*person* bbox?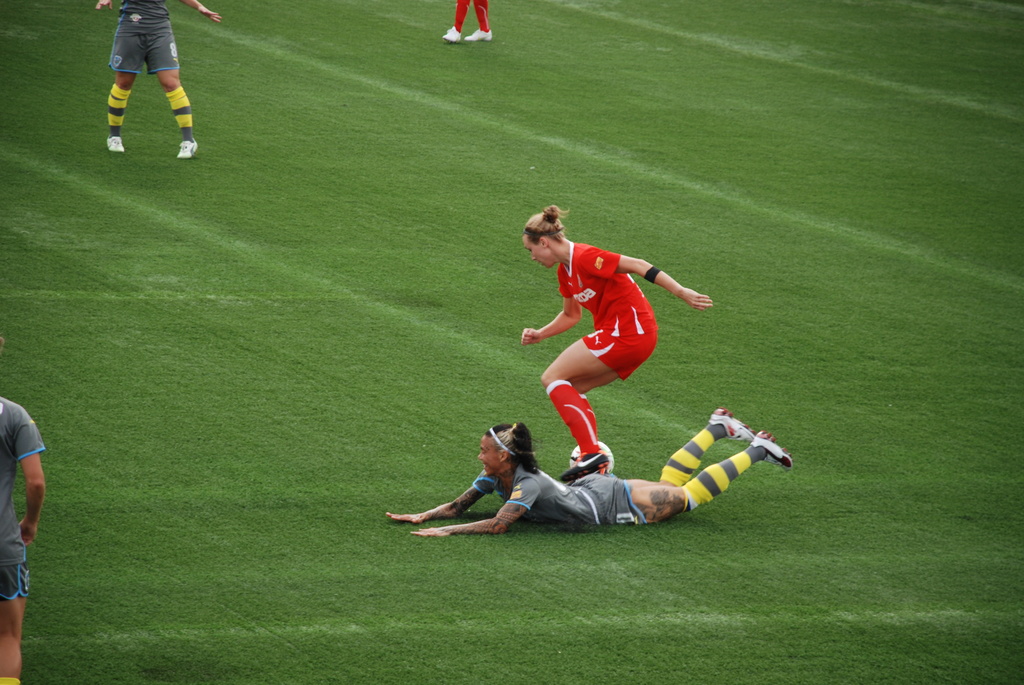
(388,411,791,540)
